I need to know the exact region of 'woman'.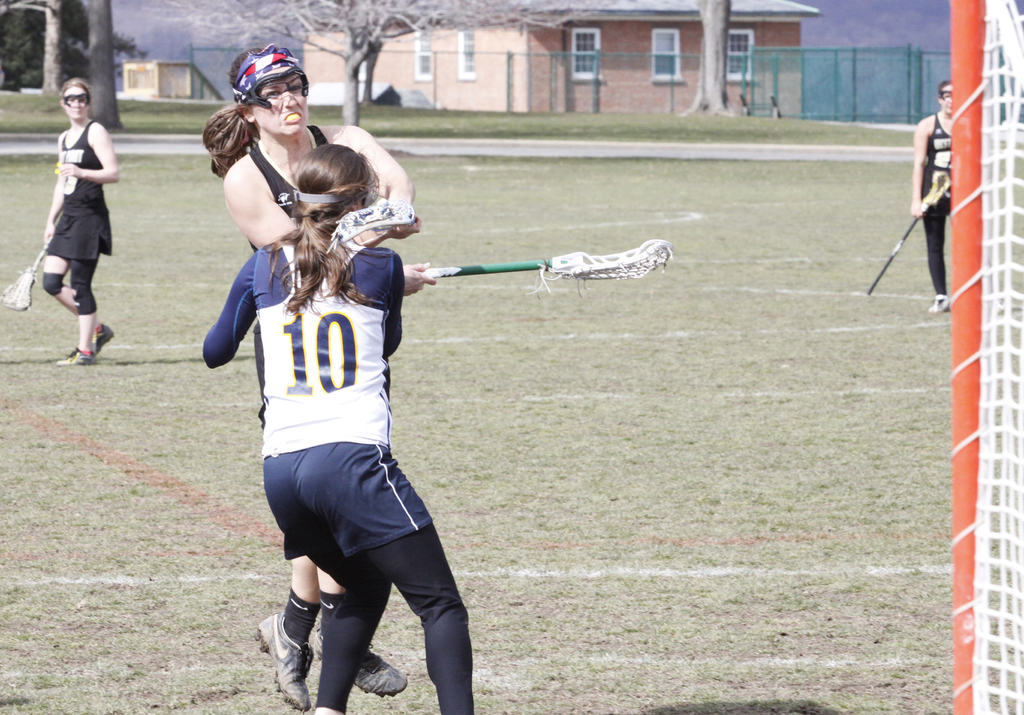
Region: box(22, 80, 122, 366).
